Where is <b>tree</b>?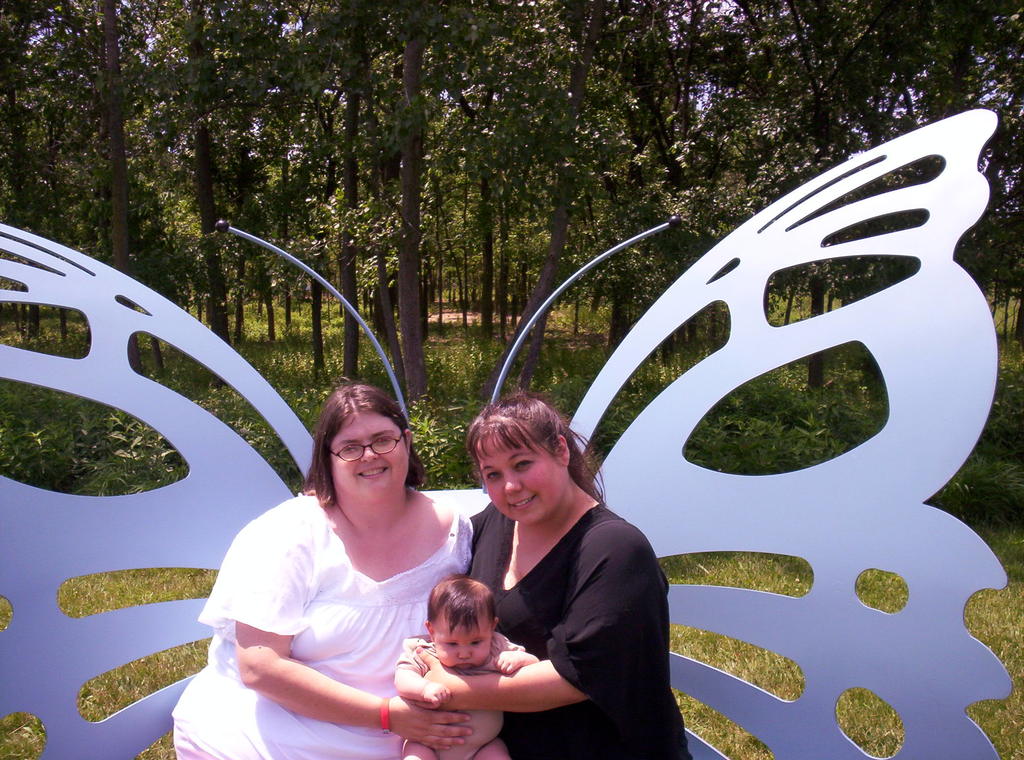
<bbox>261, 109, 315, 327</bbox>.
